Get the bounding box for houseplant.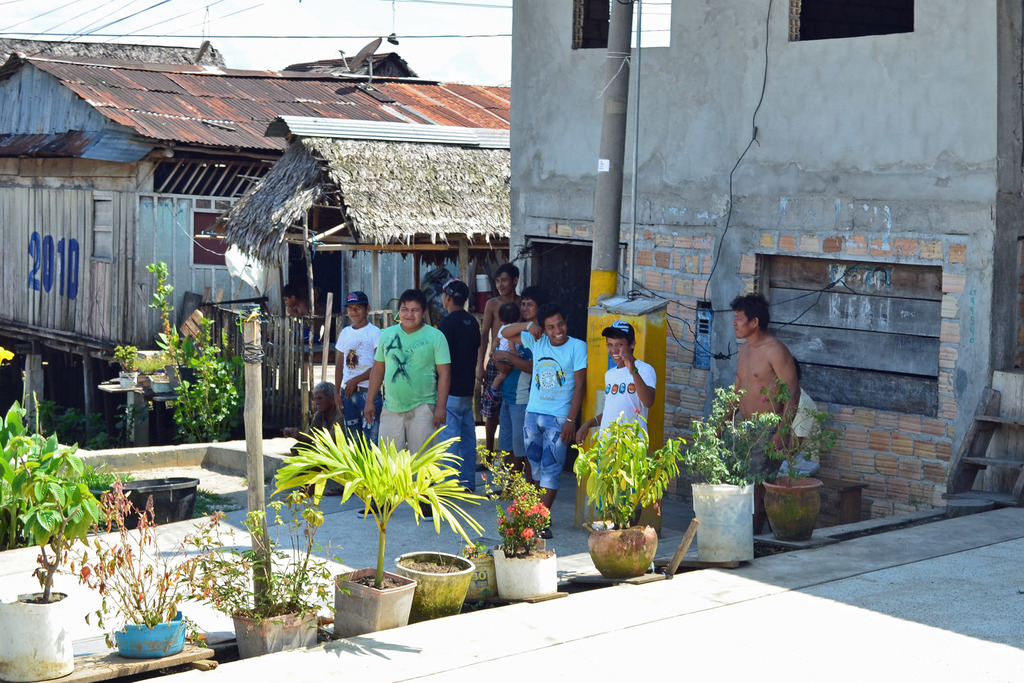
box=[472, 441, 557, 598].
